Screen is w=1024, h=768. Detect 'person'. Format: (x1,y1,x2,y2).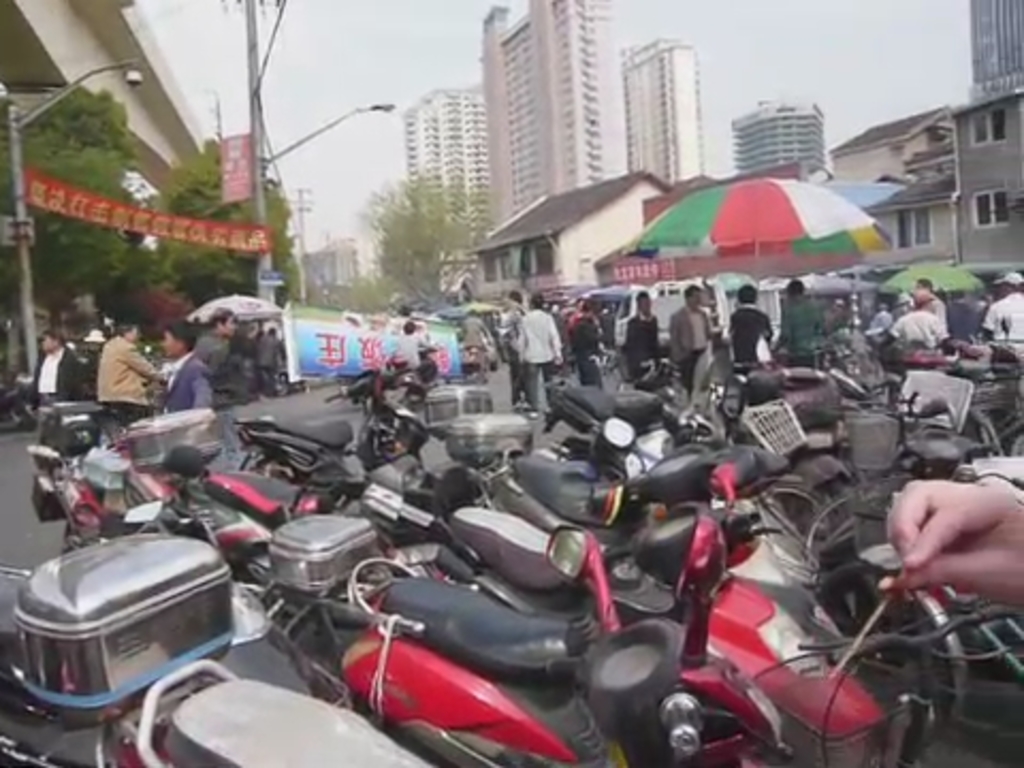
(977,271,1022,361).
